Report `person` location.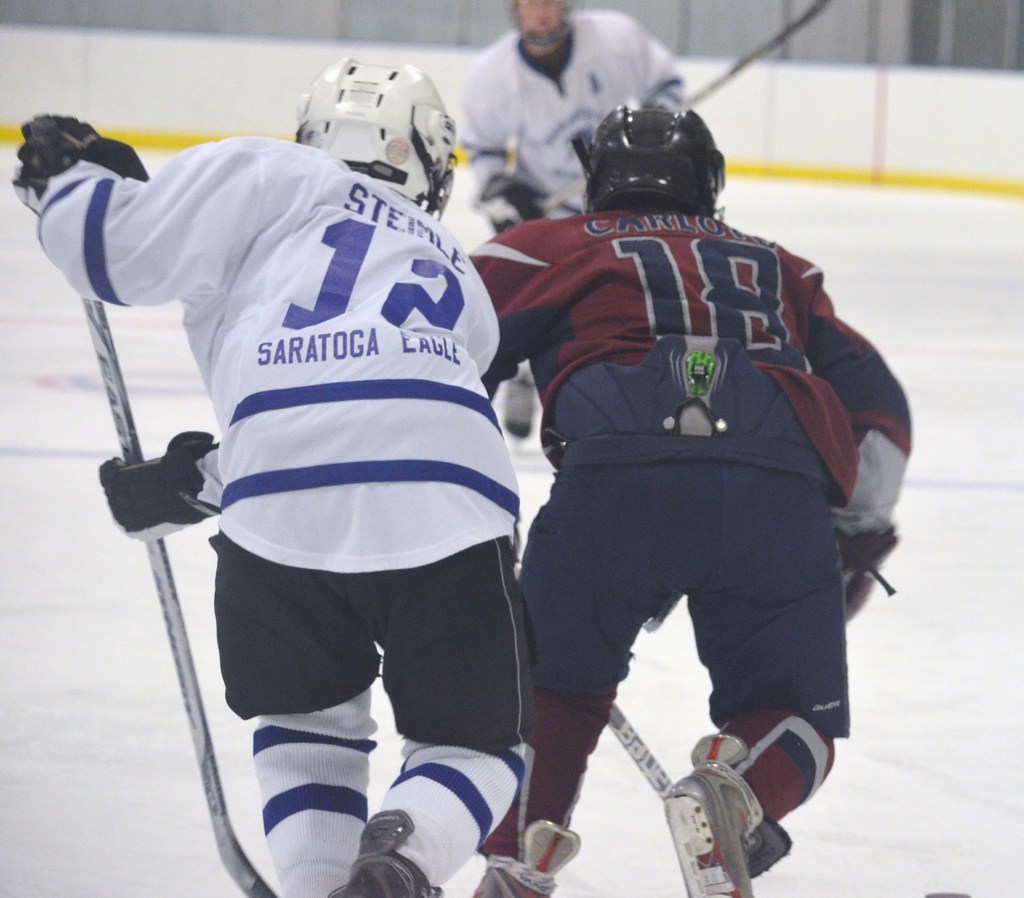
Report: rect(473, 93, 887, 880).
